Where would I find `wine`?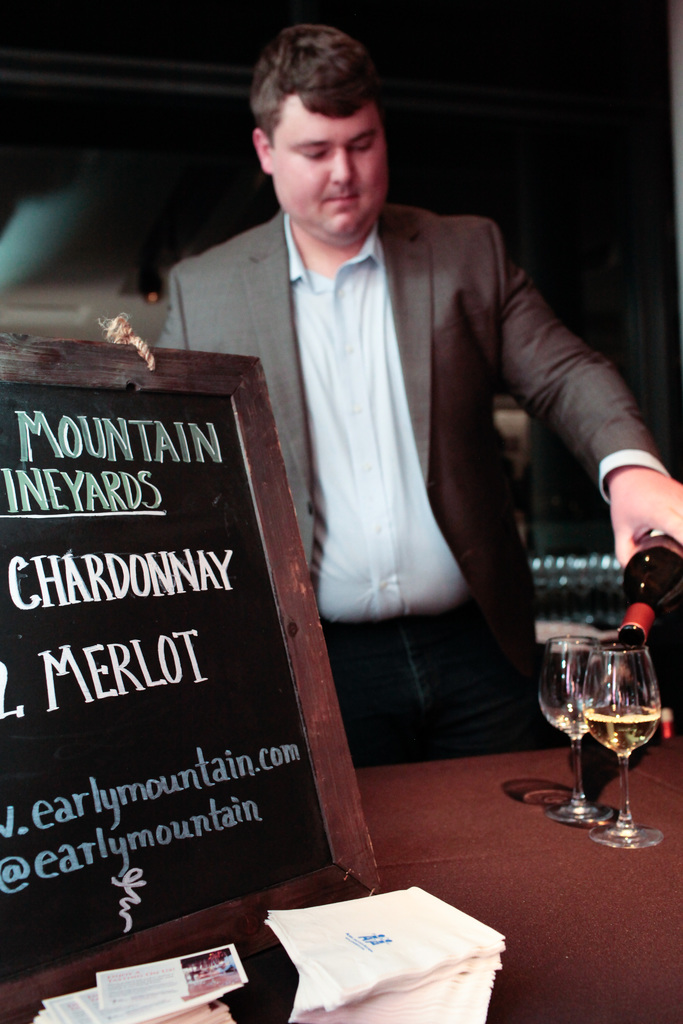
At rect(542, 640, 668, 831).
